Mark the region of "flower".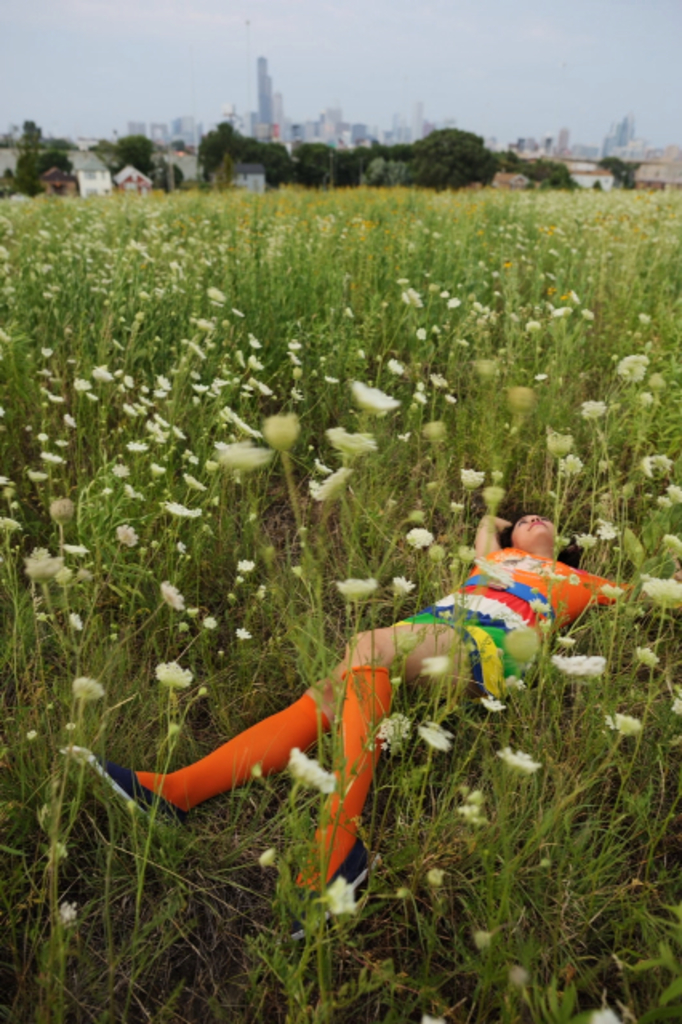
Region: (left=234, top=622, right=251, bottom=646).
